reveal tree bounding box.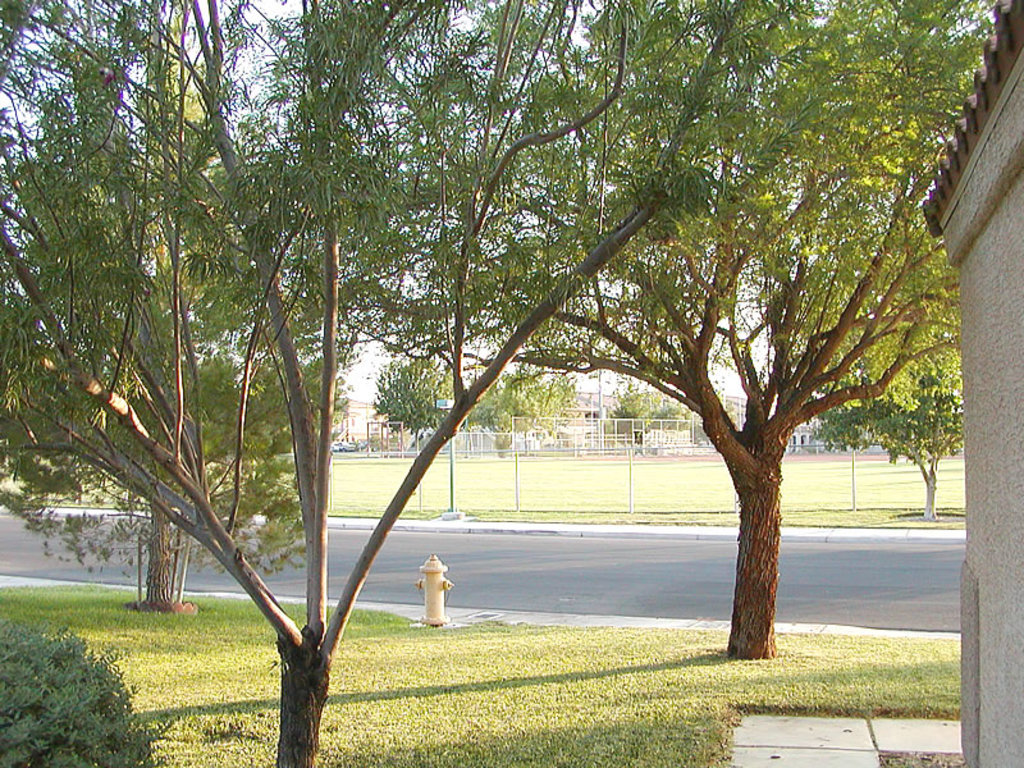
Revealed: (372,346,449,444).
